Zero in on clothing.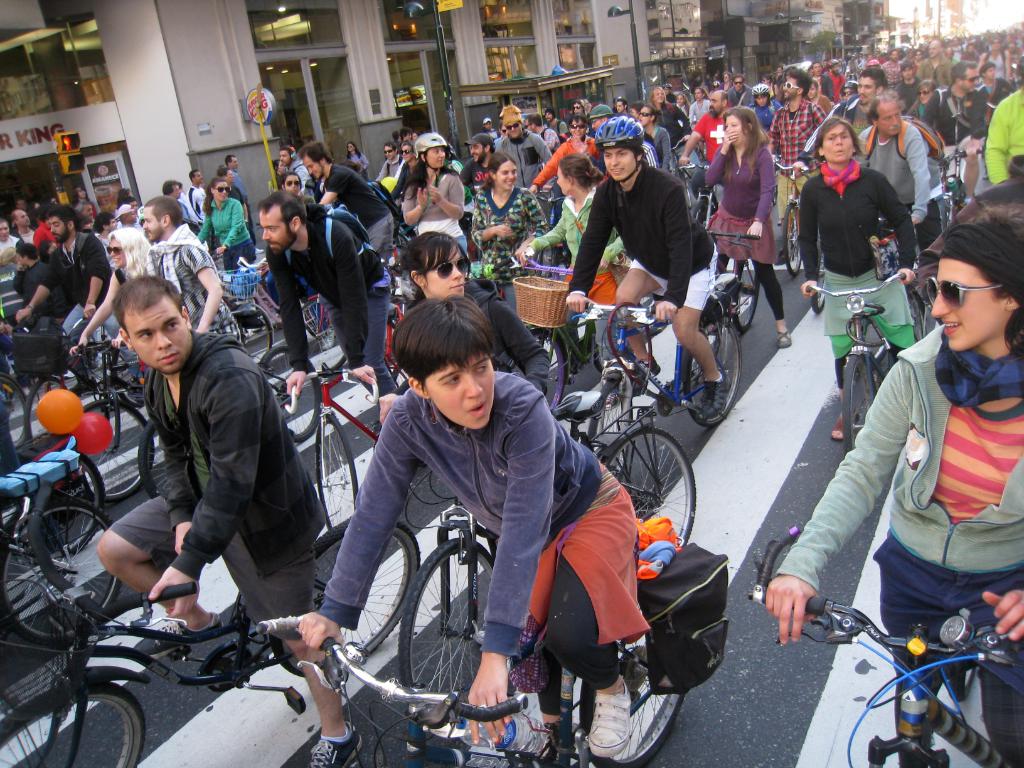
Zeroed in: 148/220/248/348.
